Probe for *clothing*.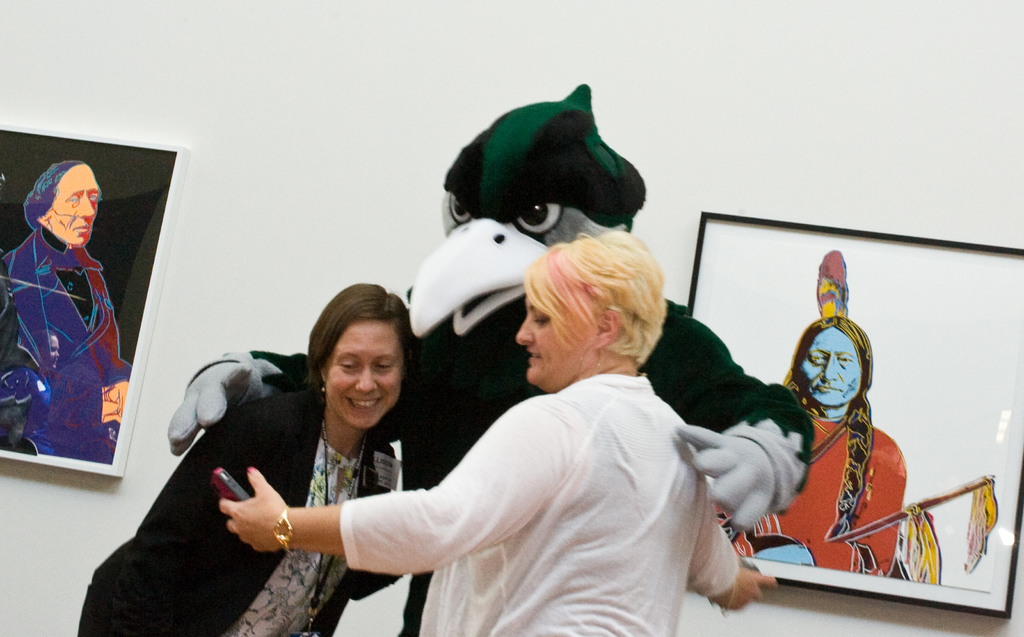
Probe result: (716, 406, 900, 575).
